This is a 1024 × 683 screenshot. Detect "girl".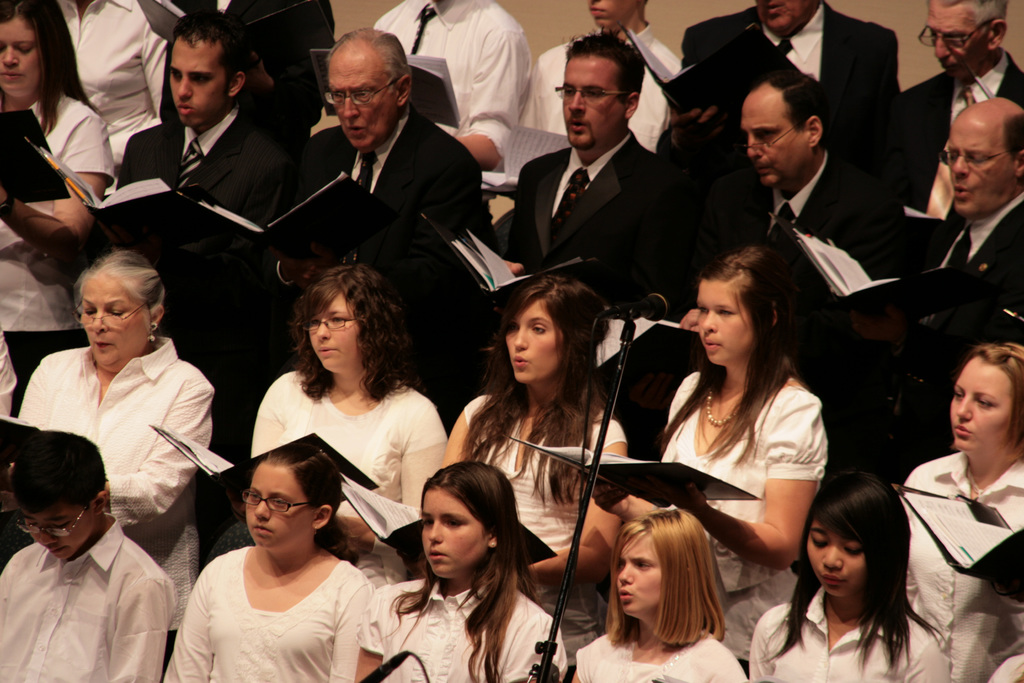
[591, 244, 831, 657].
